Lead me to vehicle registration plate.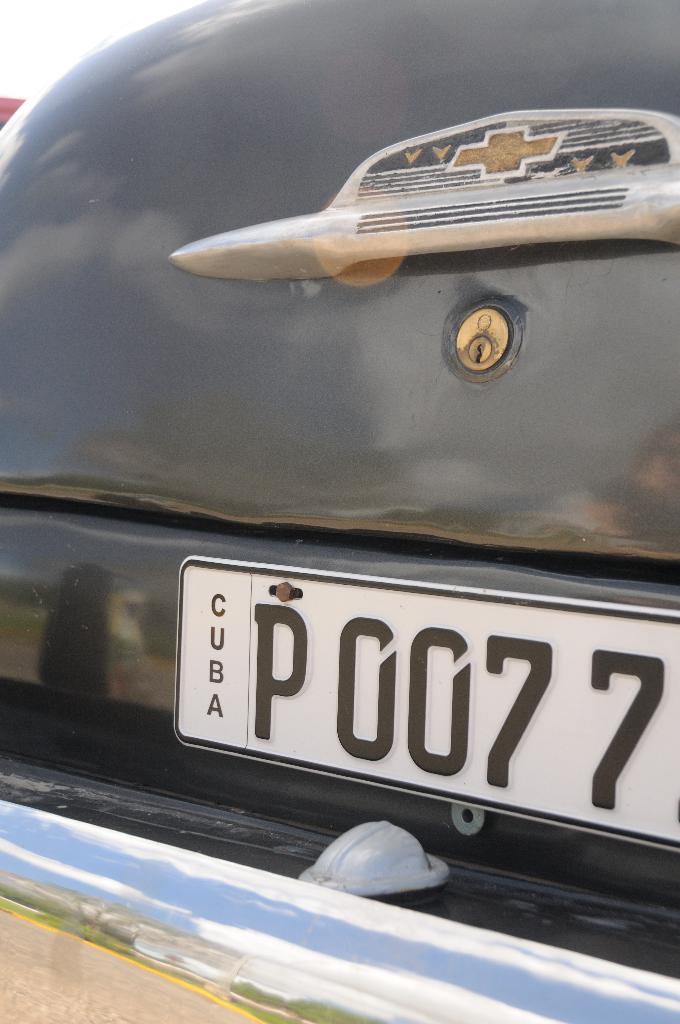
Lead to (x1=177, y1=558, x2=679, y2=856).
